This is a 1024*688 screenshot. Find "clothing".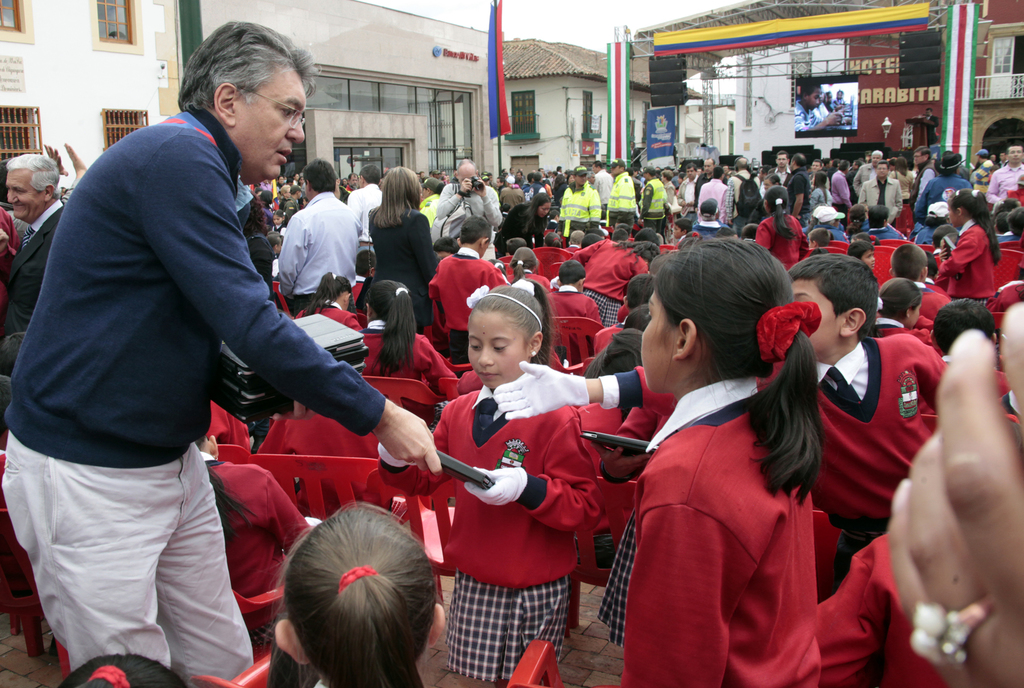
Bounding box: (559, 183, 598, 230).
